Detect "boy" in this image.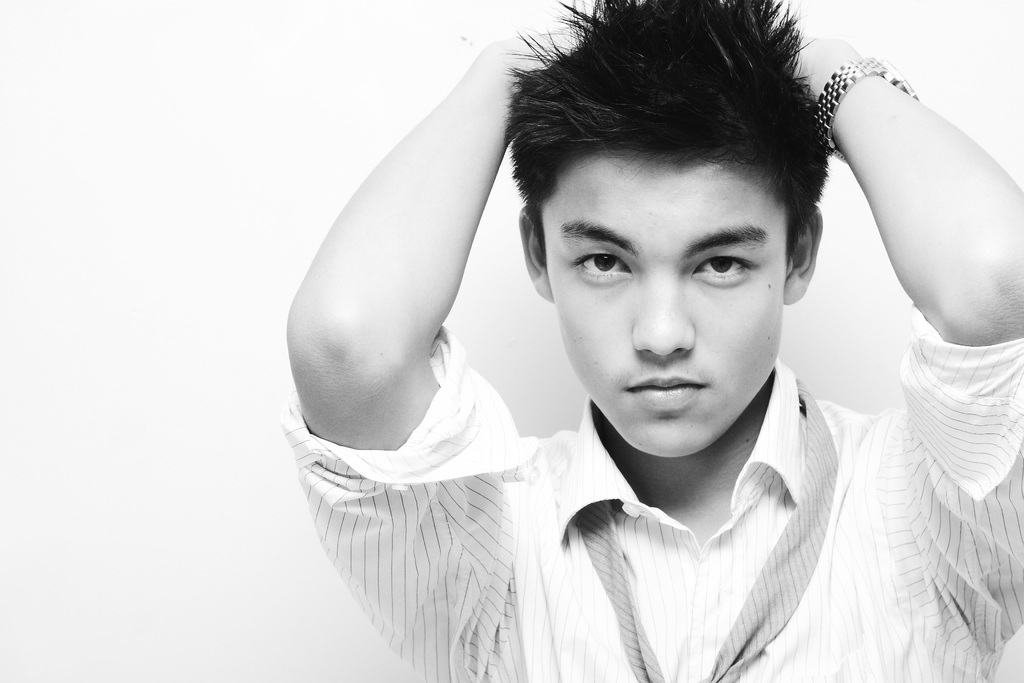
Detection: (left=336, top=8, right=943, bottom=680).
